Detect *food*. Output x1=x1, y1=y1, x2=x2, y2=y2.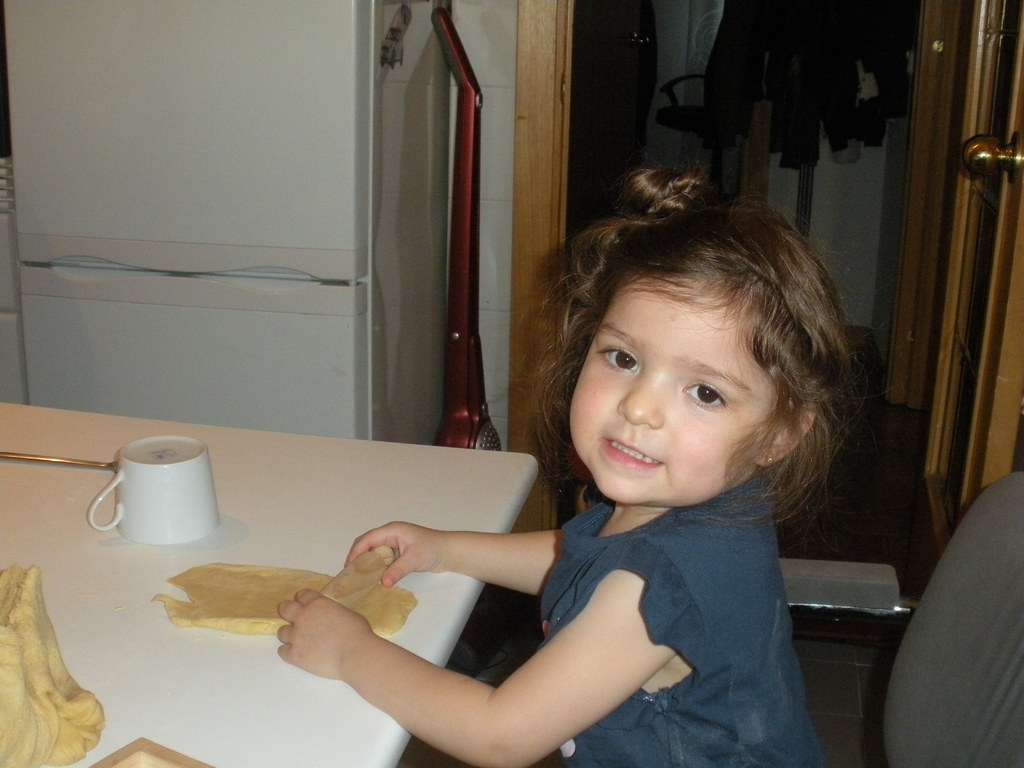
x1=0, y1=567, x2=107, y2=767.
